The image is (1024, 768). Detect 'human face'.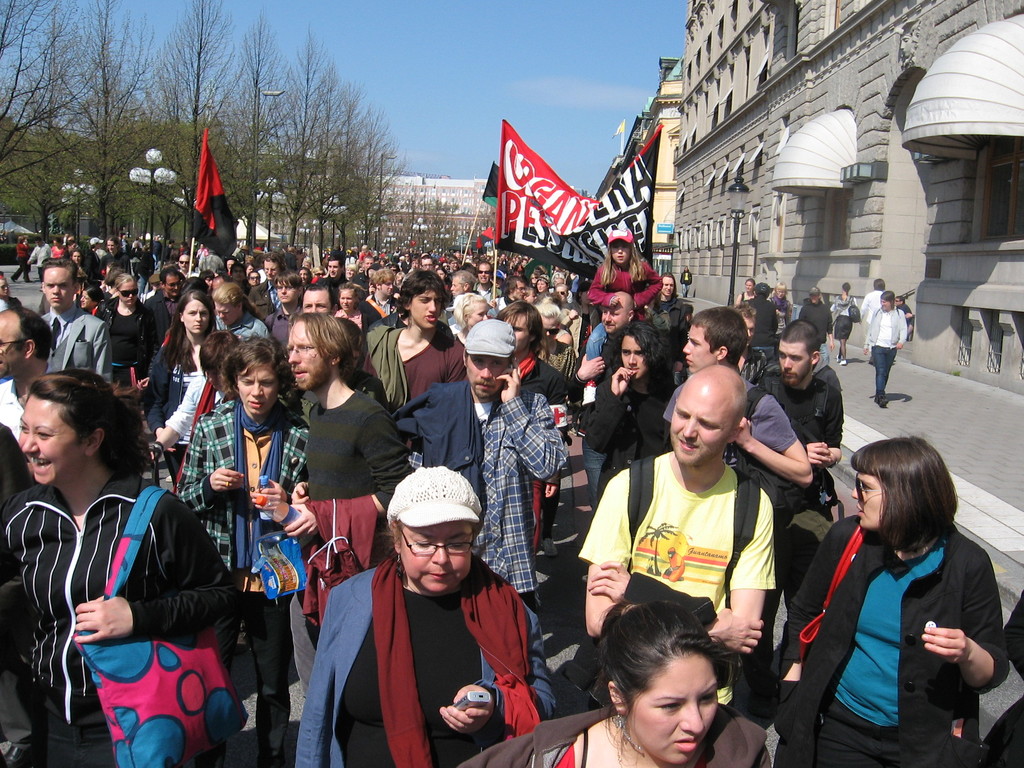
Detection: rect(660, 275, 676, 298).
